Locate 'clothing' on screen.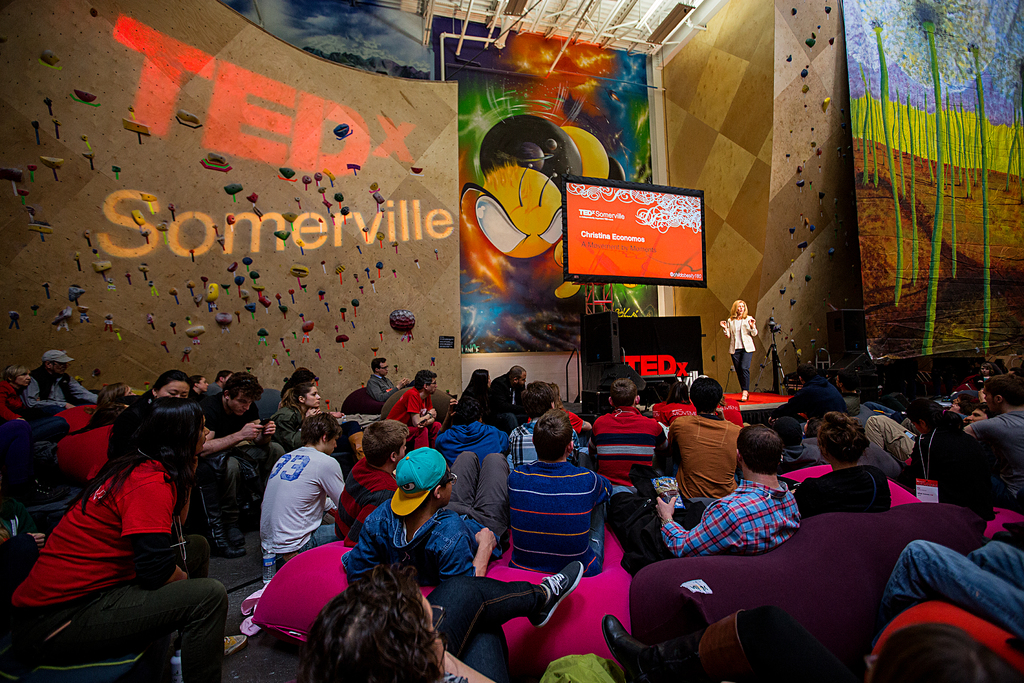
On screen at l=592, t=404, r=664, b=491.
